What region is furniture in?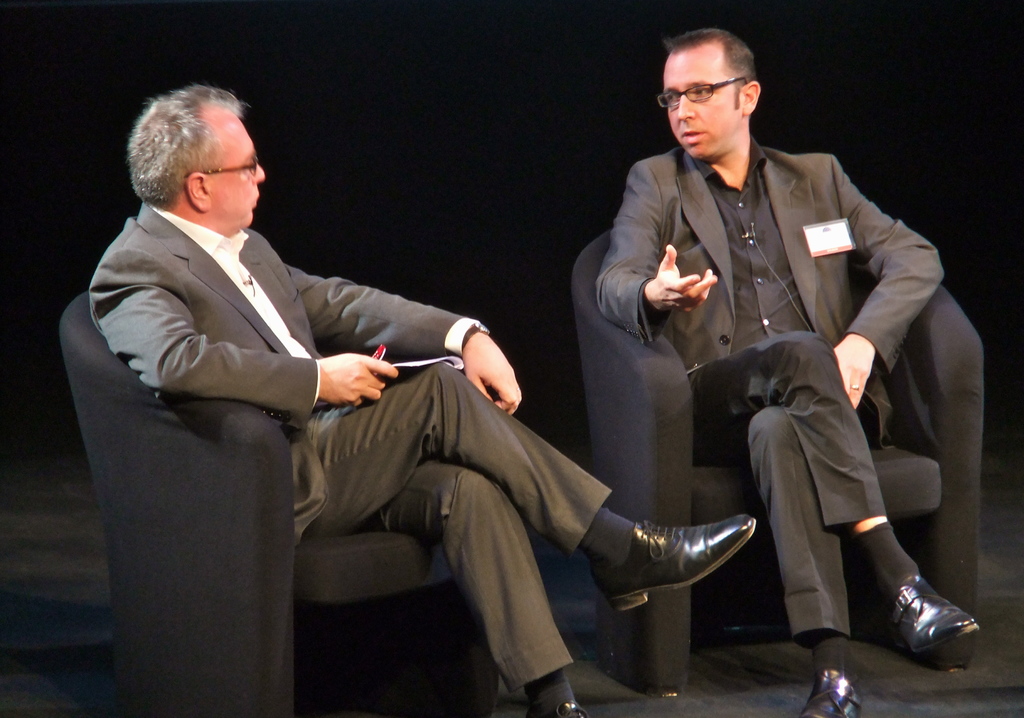
569, 229, 986, 699.
